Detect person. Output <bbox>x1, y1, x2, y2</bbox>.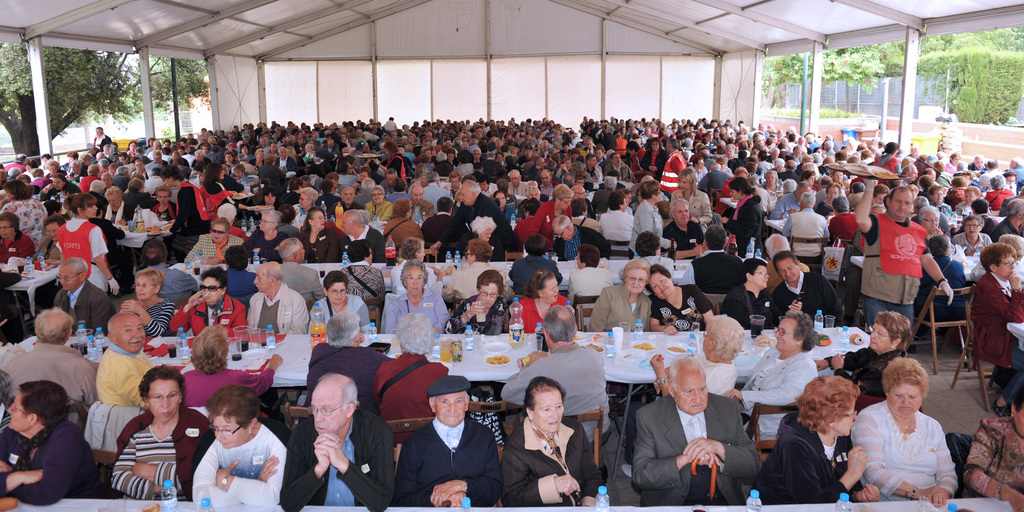
<bbox>38, 173, 76, 211</bbox>.
